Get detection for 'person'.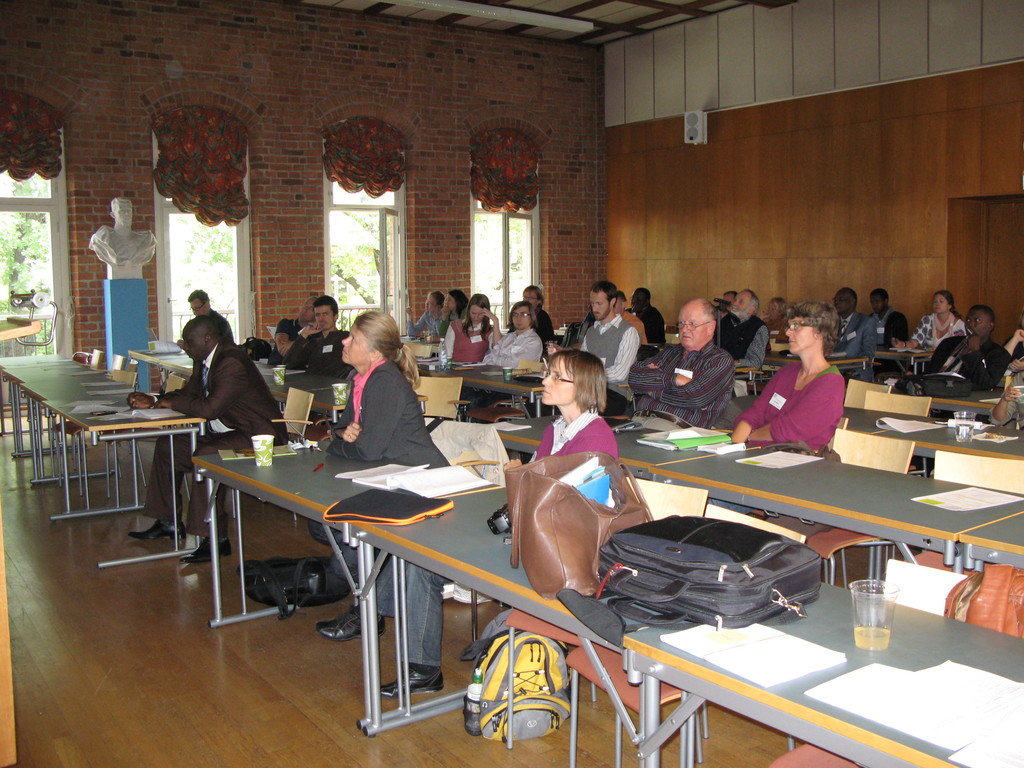
Detection: [871, 288, 911, 349].
